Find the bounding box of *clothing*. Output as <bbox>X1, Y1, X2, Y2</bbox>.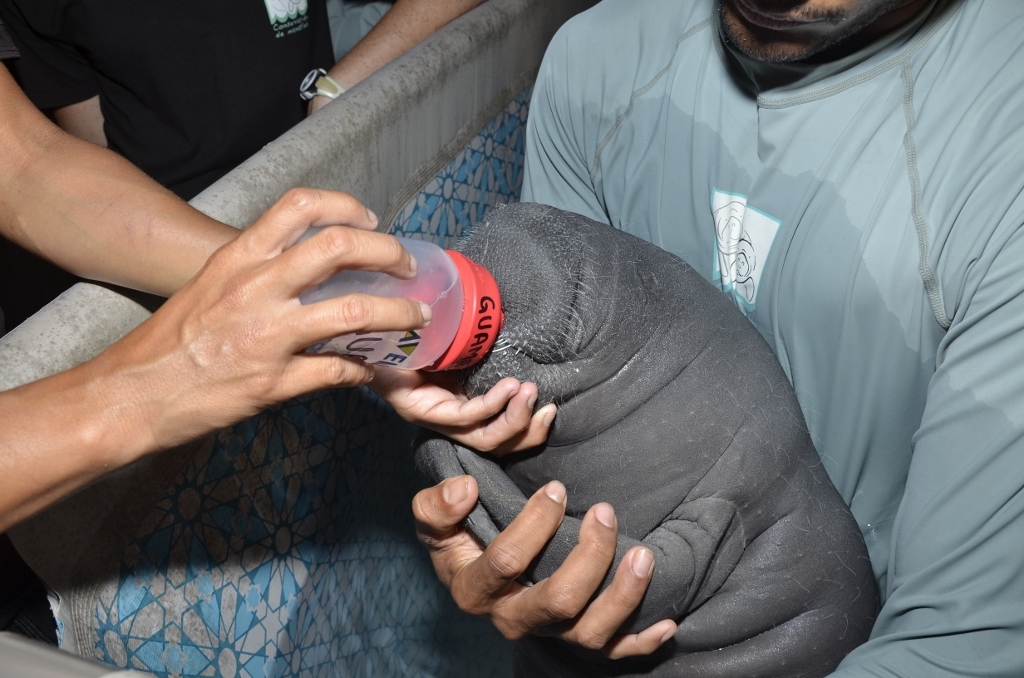
<bbox>0, 0, 325, 203</bbox>.
